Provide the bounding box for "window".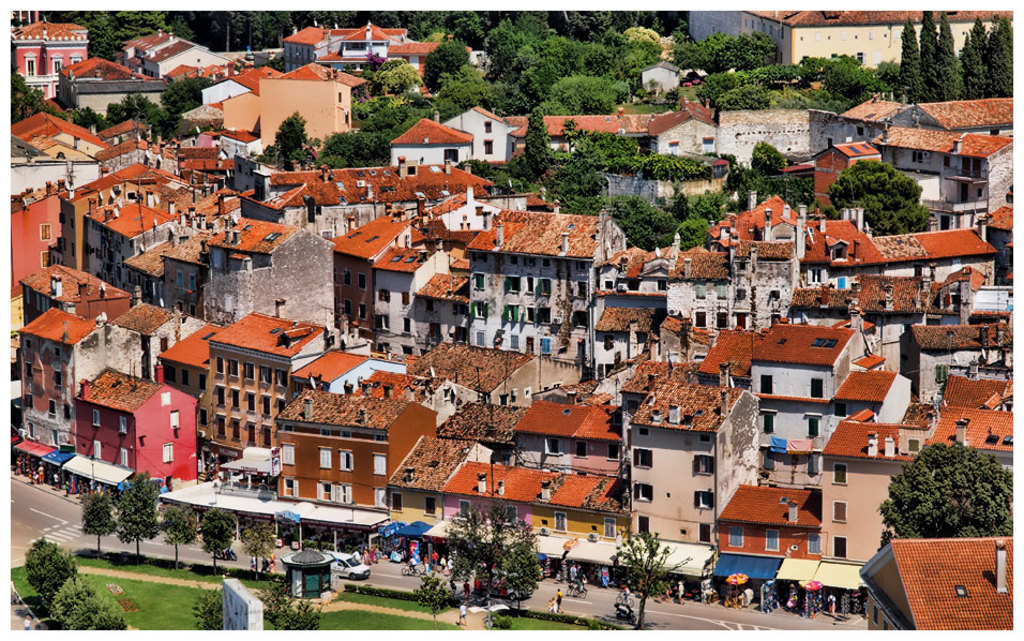
(left=119, top=449, right=131, bottom=466).
